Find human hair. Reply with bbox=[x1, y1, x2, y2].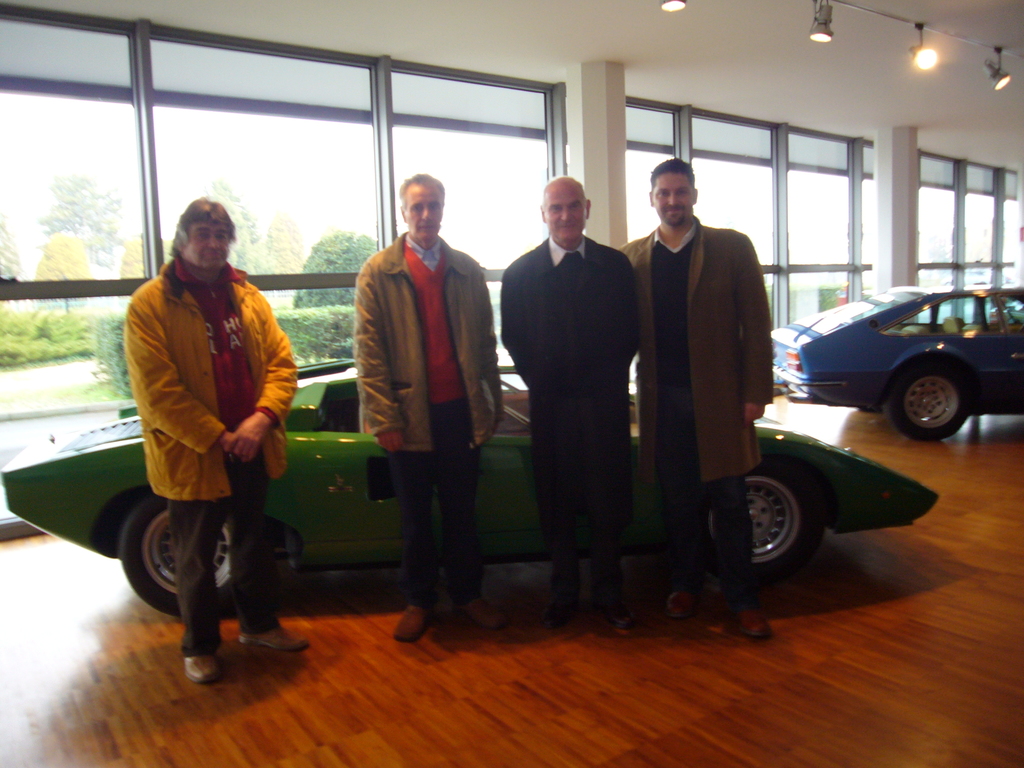
bbox=[399, 173, 444, 217].
